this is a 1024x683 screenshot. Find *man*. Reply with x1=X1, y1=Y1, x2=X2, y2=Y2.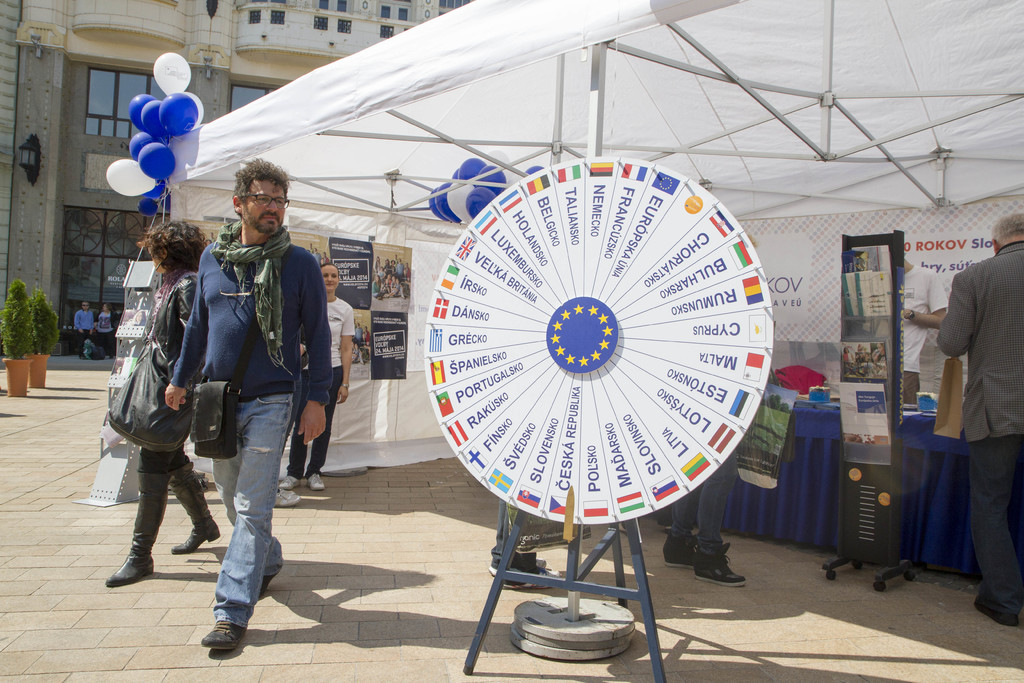
x1=936, y1=212, x2=1023, y2=626.
